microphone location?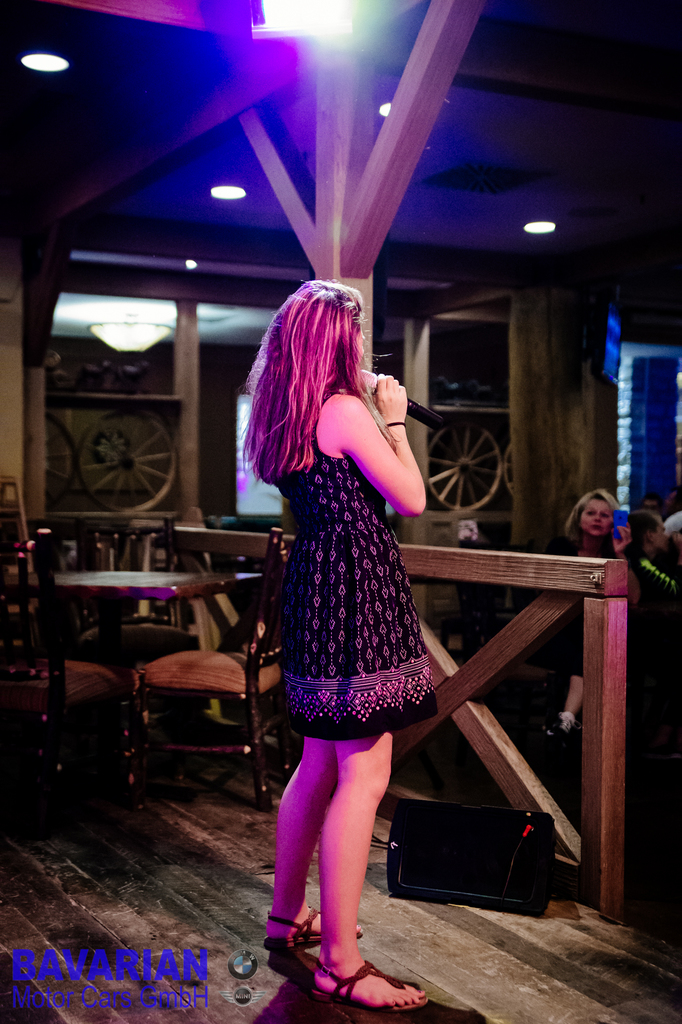
l=353, t=361, r=447, b=439
